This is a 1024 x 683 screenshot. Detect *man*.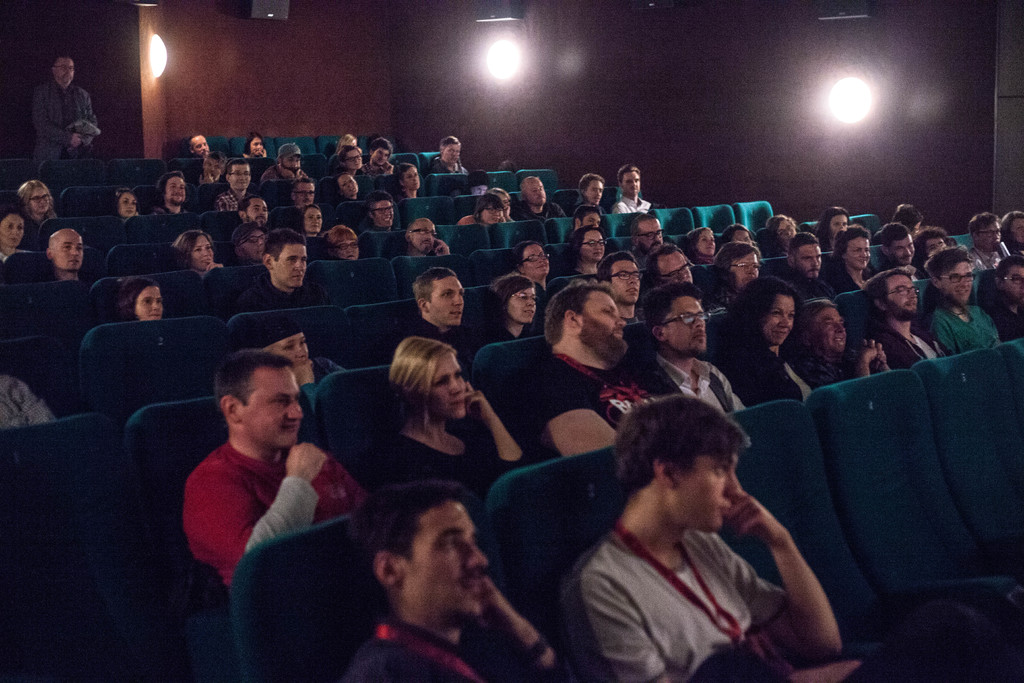
BBox(520, 278, 679, 465).
